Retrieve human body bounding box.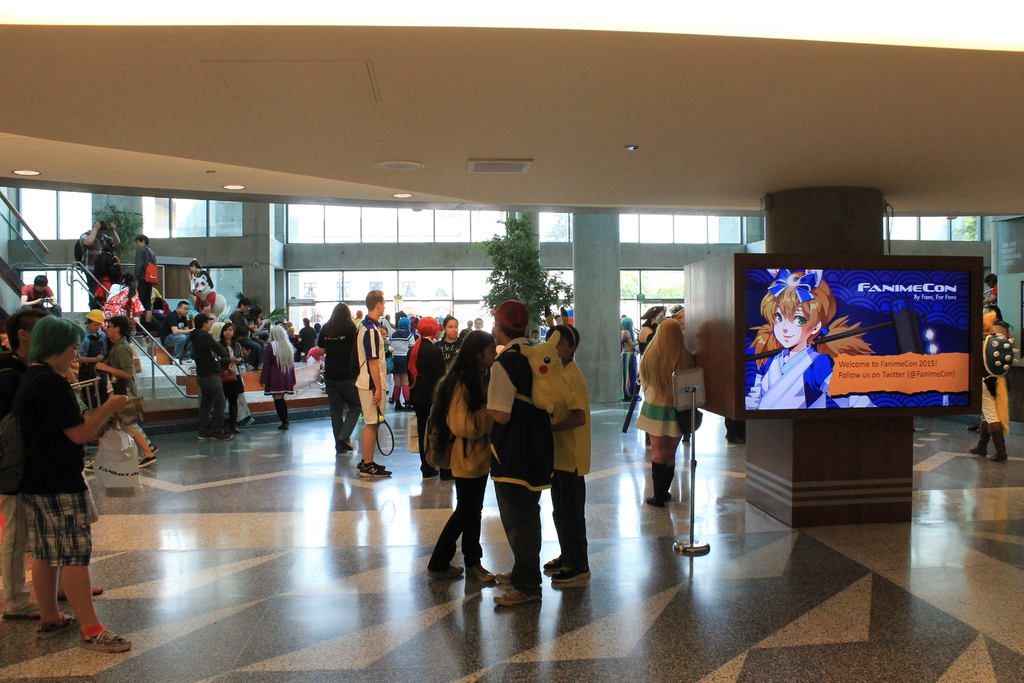
Bounding box: 184/309/246/437.
